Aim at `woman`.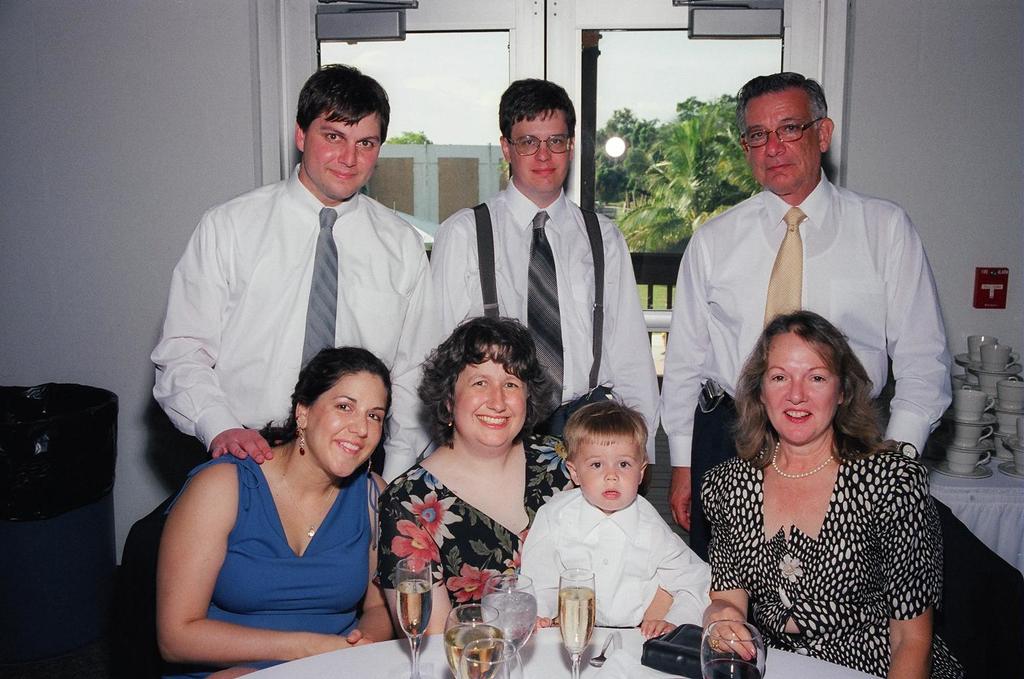
Aimed at BBox(371, 314, 675, 636).
